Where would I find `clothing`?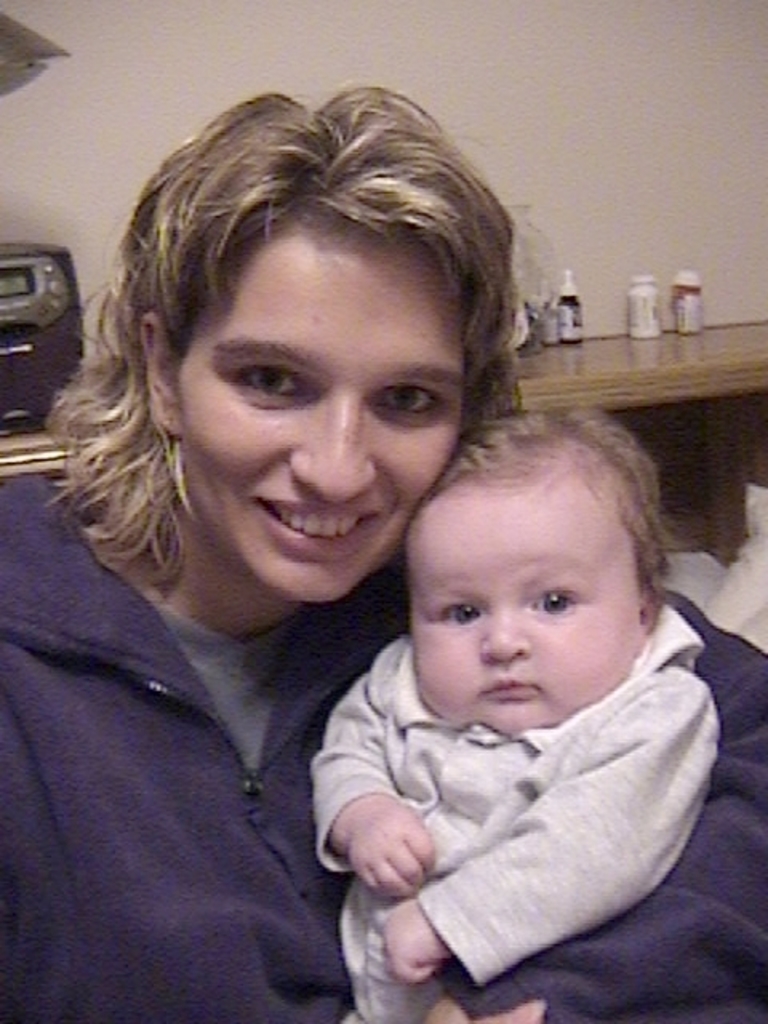
At left=0, top=482, right=766, bottom=1022.
